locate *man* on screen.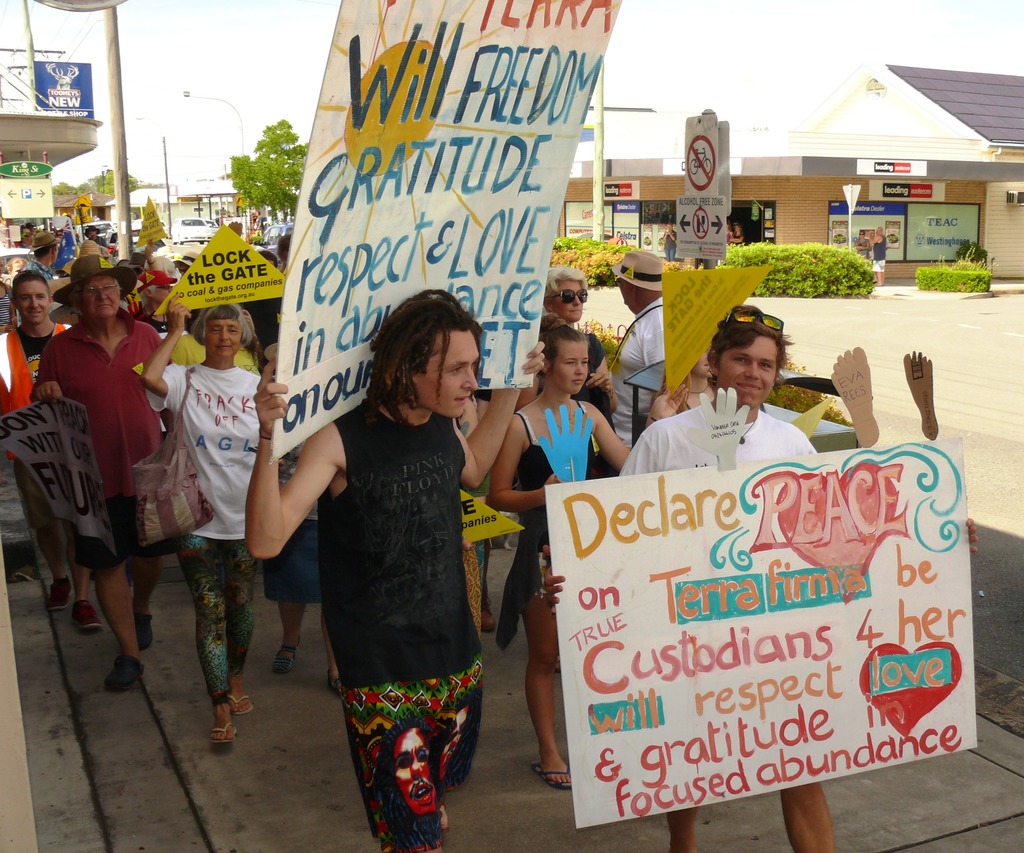
On screen at 15 226 61 288.
